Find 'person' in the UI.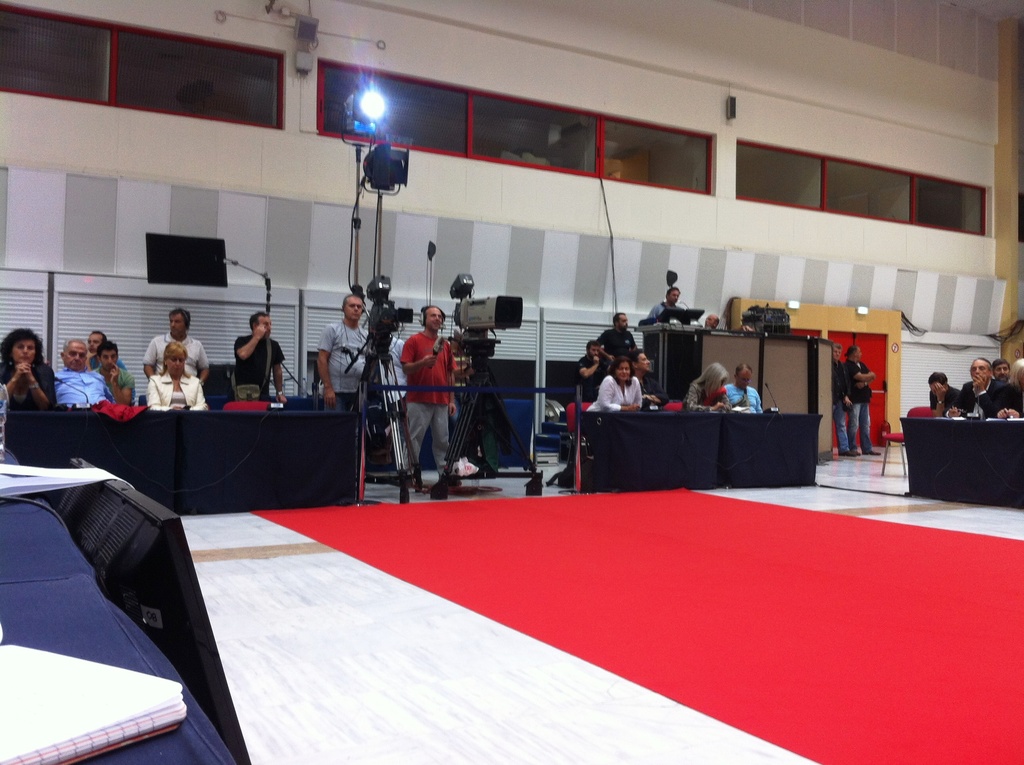
UI element at bbox=(401, 309, 457, 478).
